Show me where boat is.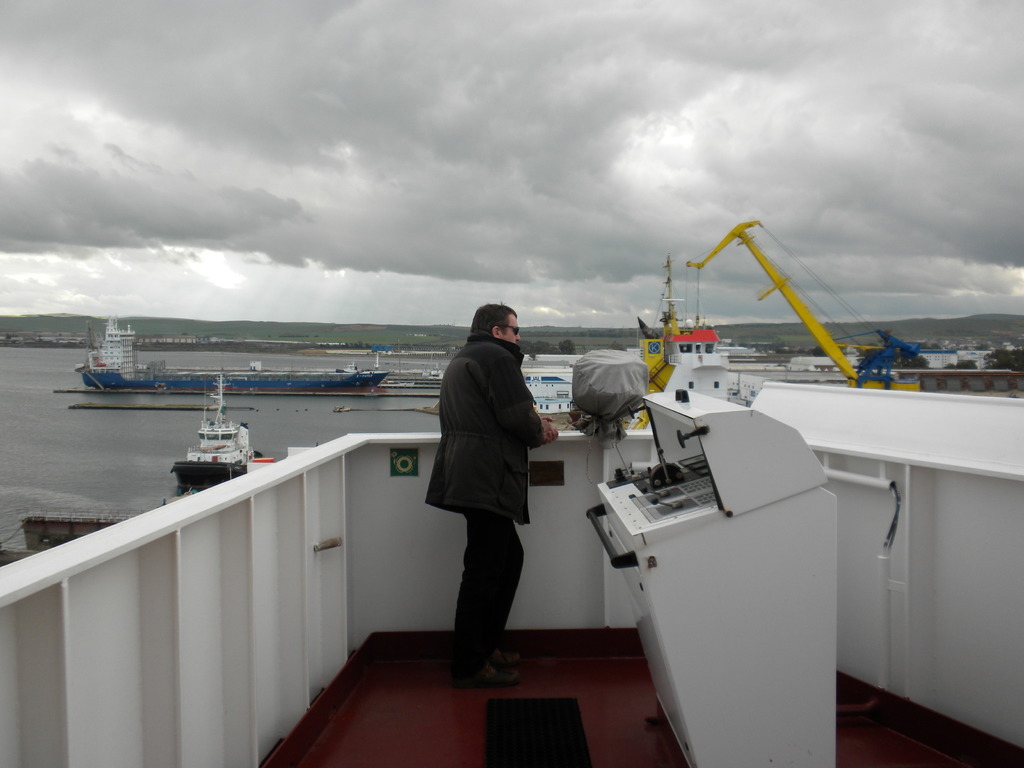
boat is at locate(336, 358, 358, 373).
